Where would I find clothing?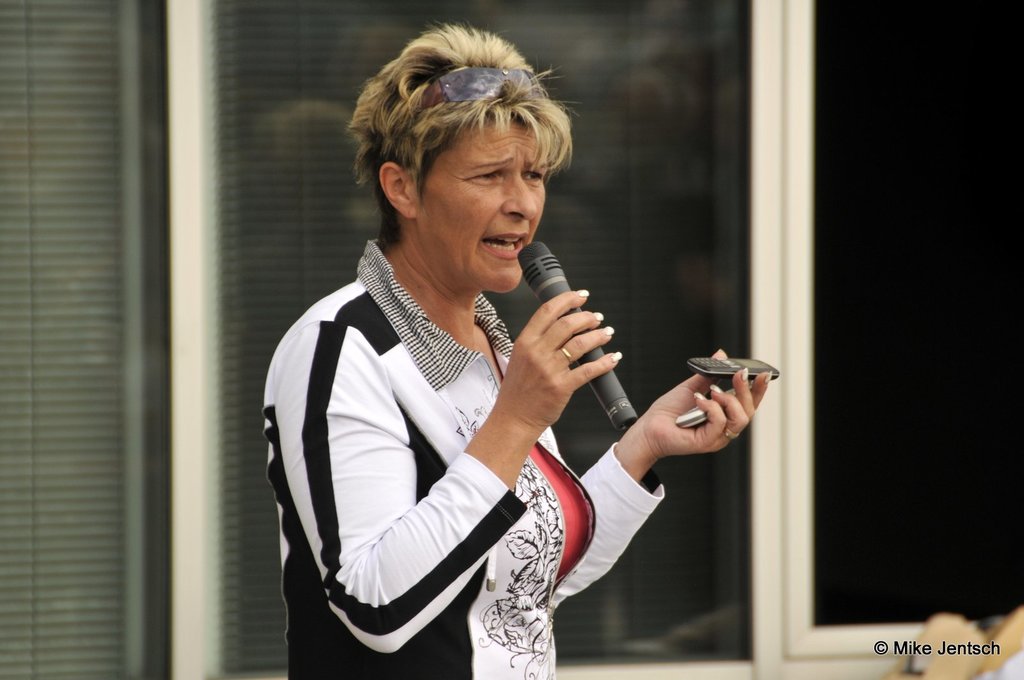
At box=[282, 216, 621, 661].
